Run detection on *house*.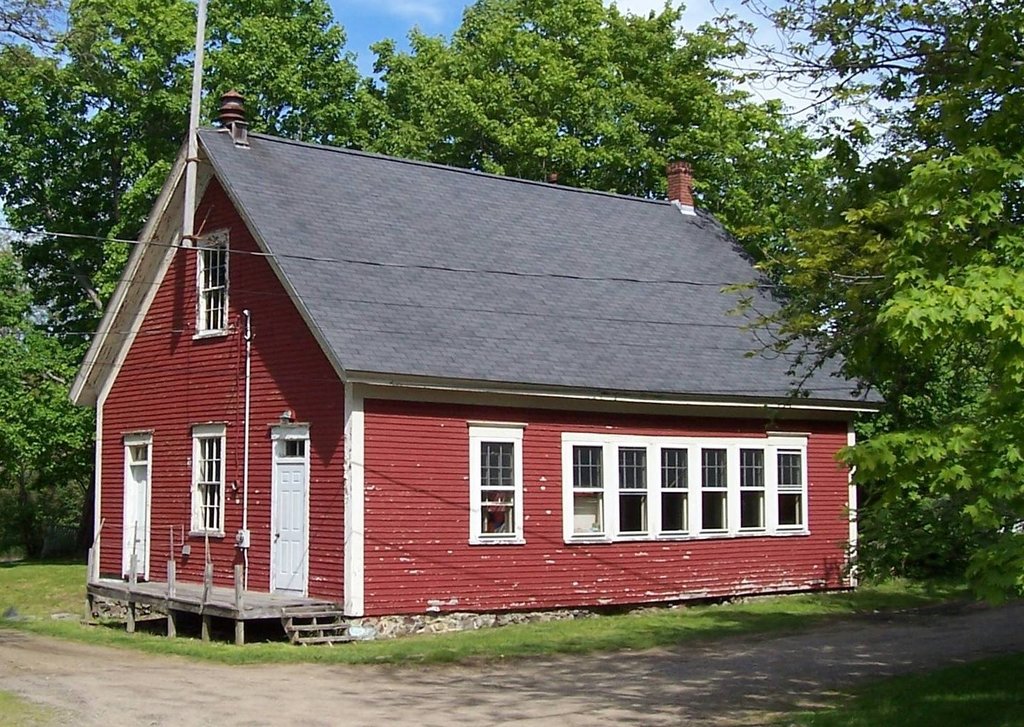
Result: locate(58, 113, 872, 678).
